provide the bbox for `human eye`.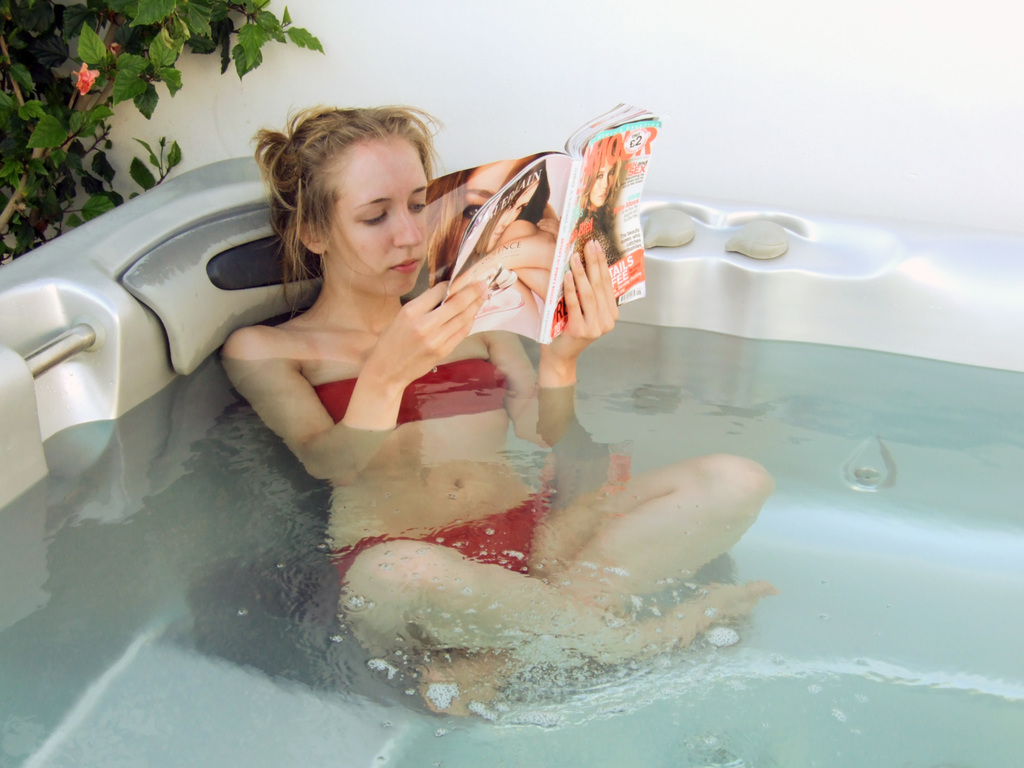
(595, 170, 607, 180).
